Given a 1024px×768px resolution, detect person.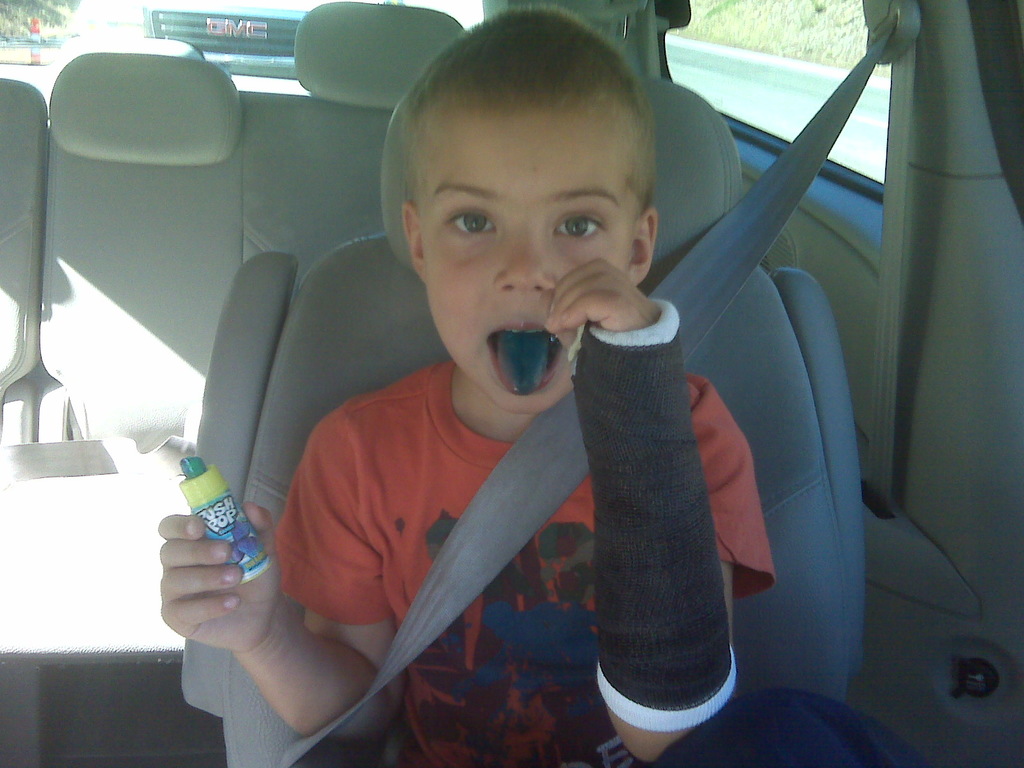
[x1=184, y1=29, x2=867, y2=744].
